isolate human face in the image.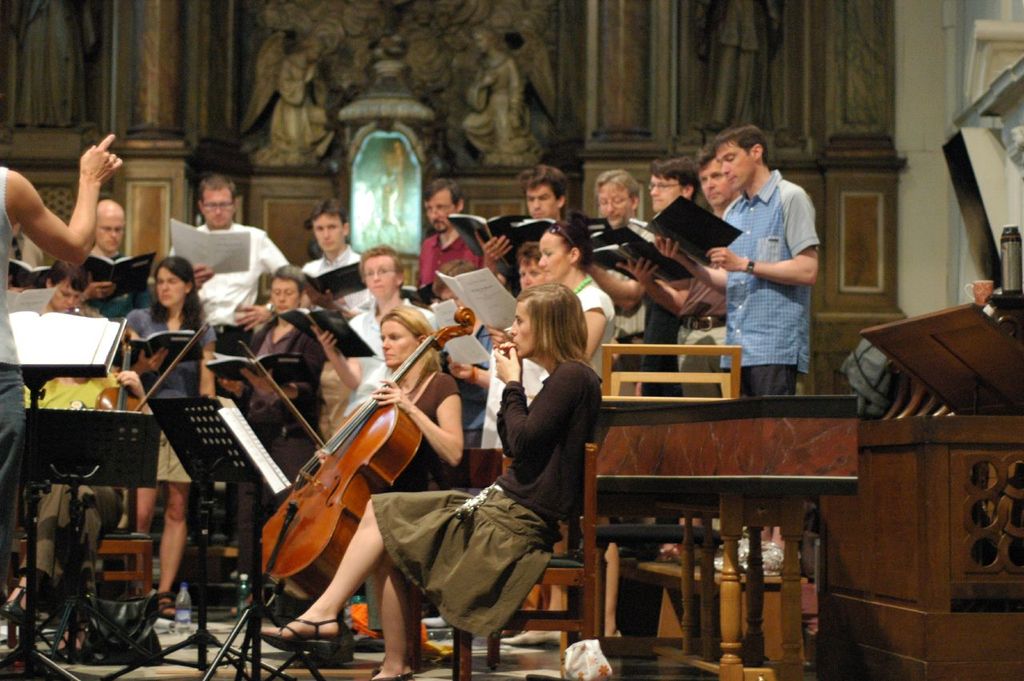
Isolated region: locate(597, 184, 630, 228).
